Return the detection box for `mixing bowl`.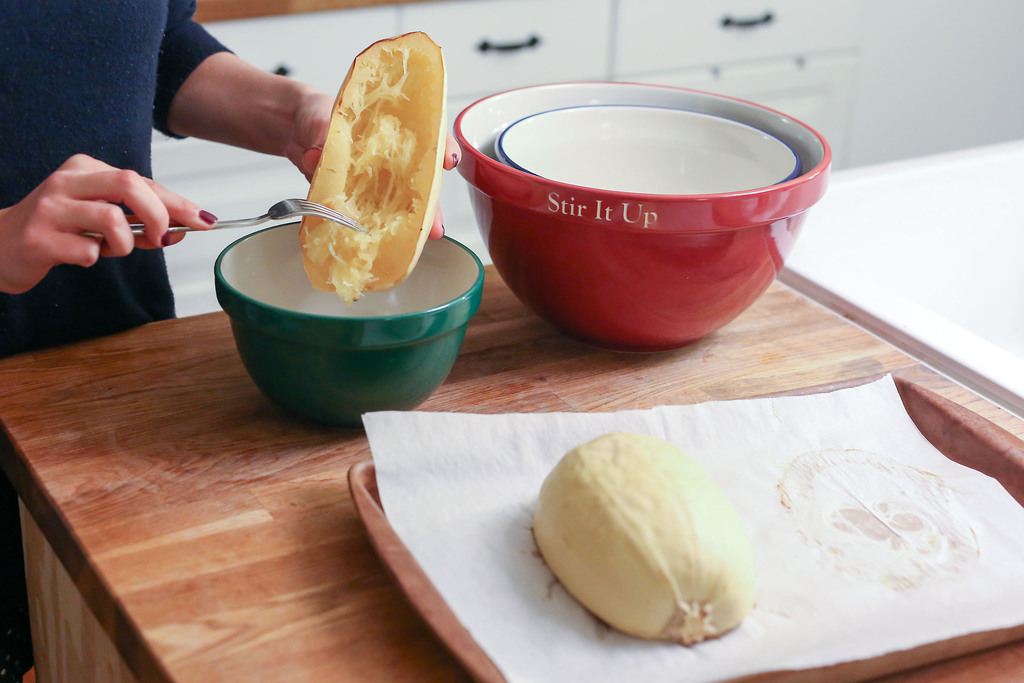
pyautogui.locateOnScreen(454, 75, 826, 354).
